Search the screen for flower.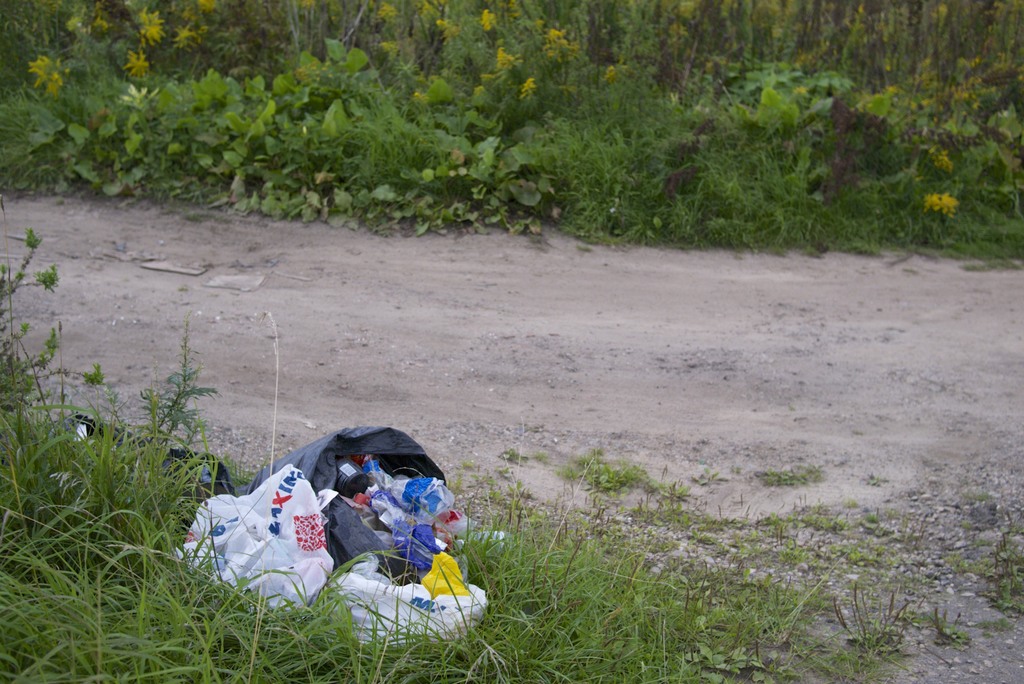
Found at <region>29, 56, 71, 101</region>.
